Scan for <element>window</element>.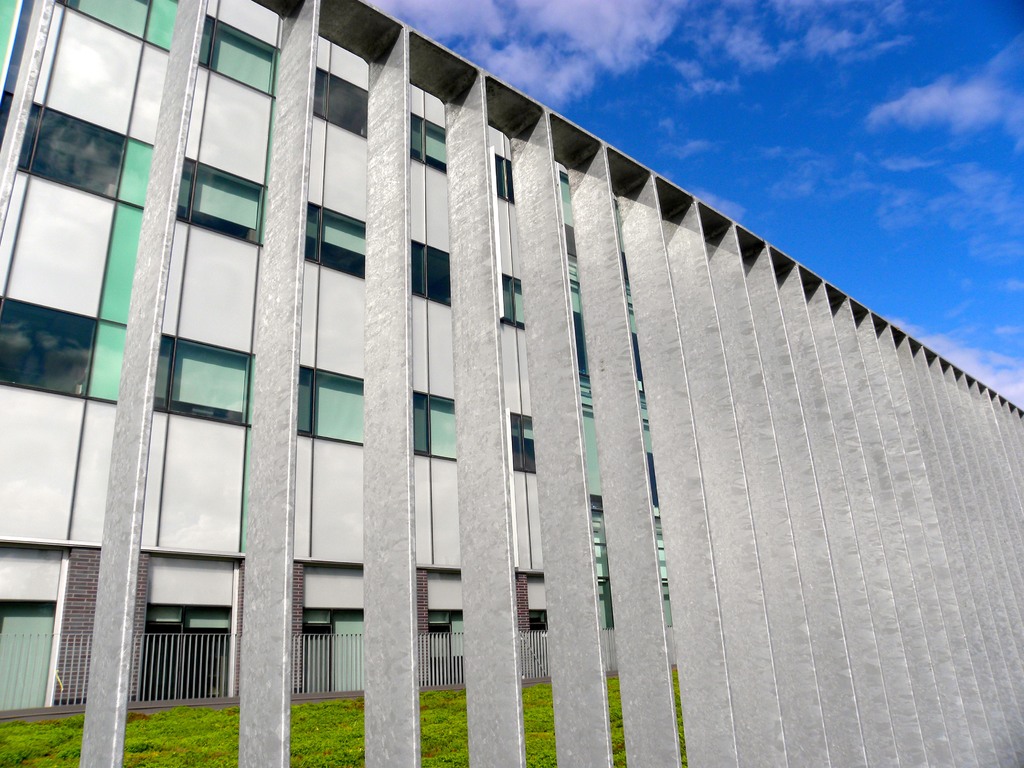
Scan result: Rect(410, 111, 451, 180).
